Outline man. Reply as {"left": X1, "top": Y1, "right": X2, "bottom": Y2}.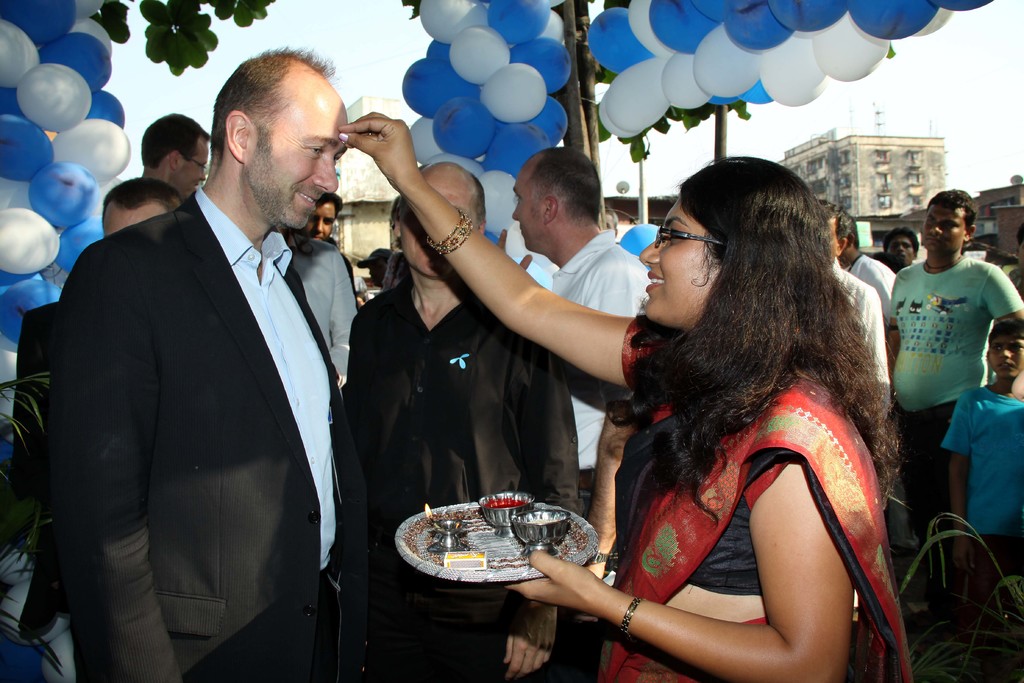
{"left": 877, "top": 227, "right": 920, "bottom": 274}.
